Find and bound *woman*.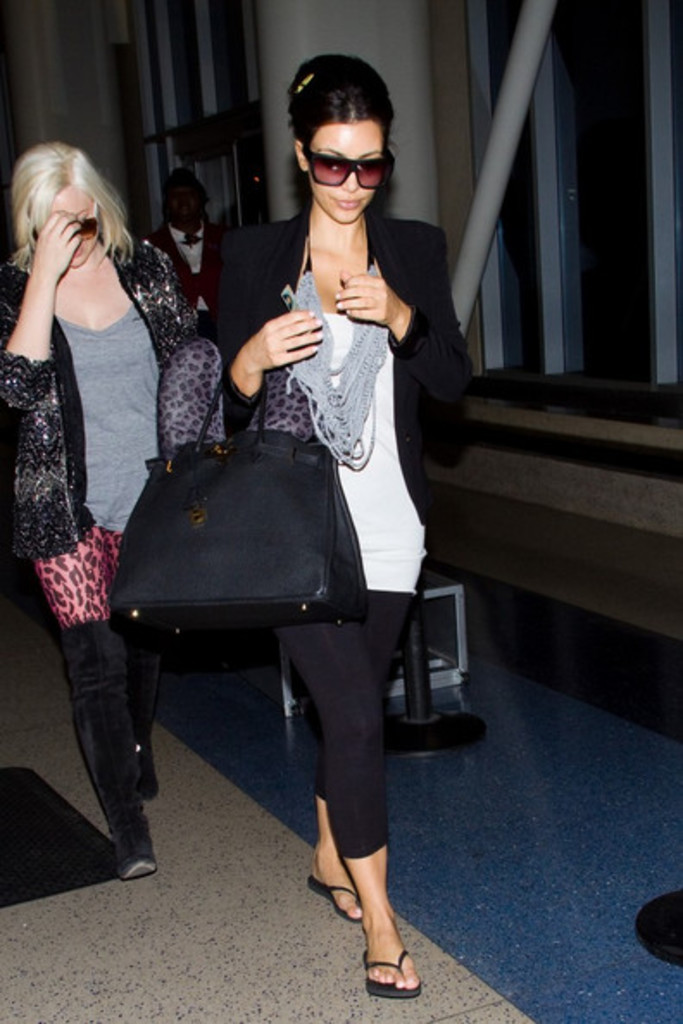
Bound: [left=0, top=141, right=198, bottom=874].
